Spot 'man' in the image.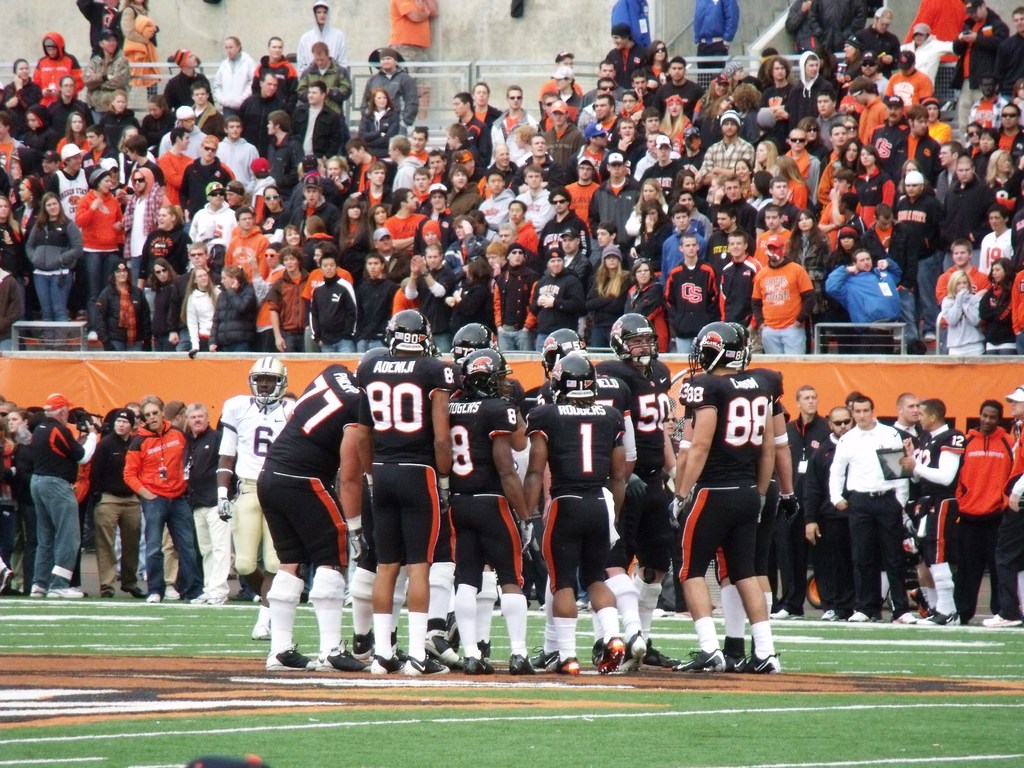
'man' found at region(216, 359, 299, 605).
